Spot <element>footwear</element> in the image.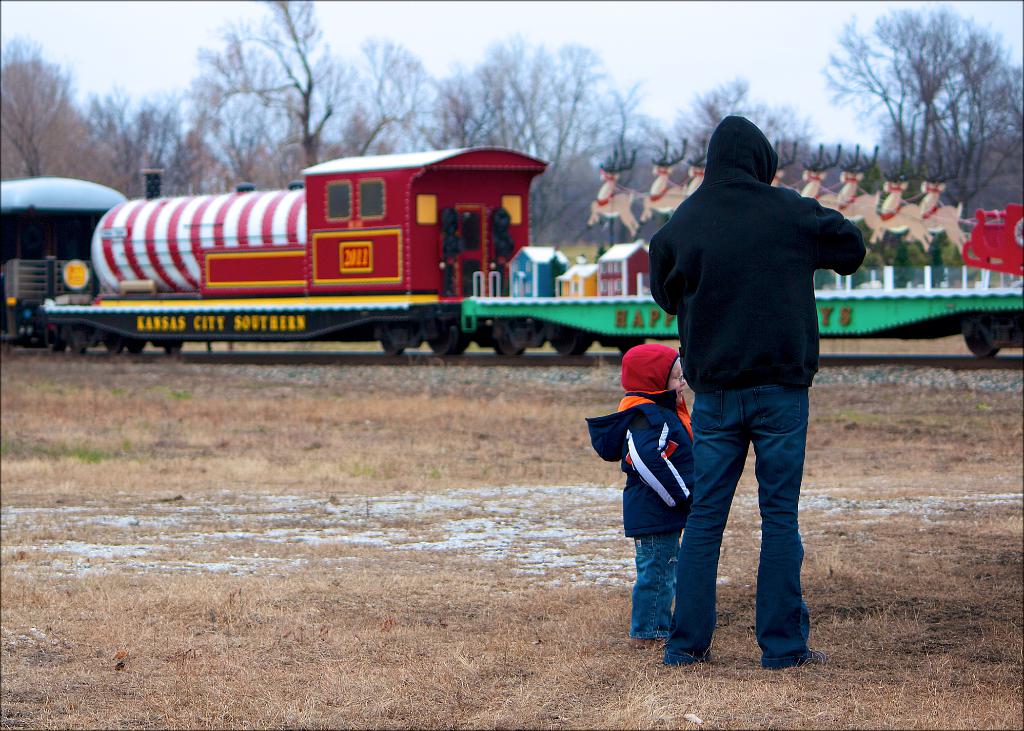
<element>footwear</element> found at crop(767, 641, 831, 673).
